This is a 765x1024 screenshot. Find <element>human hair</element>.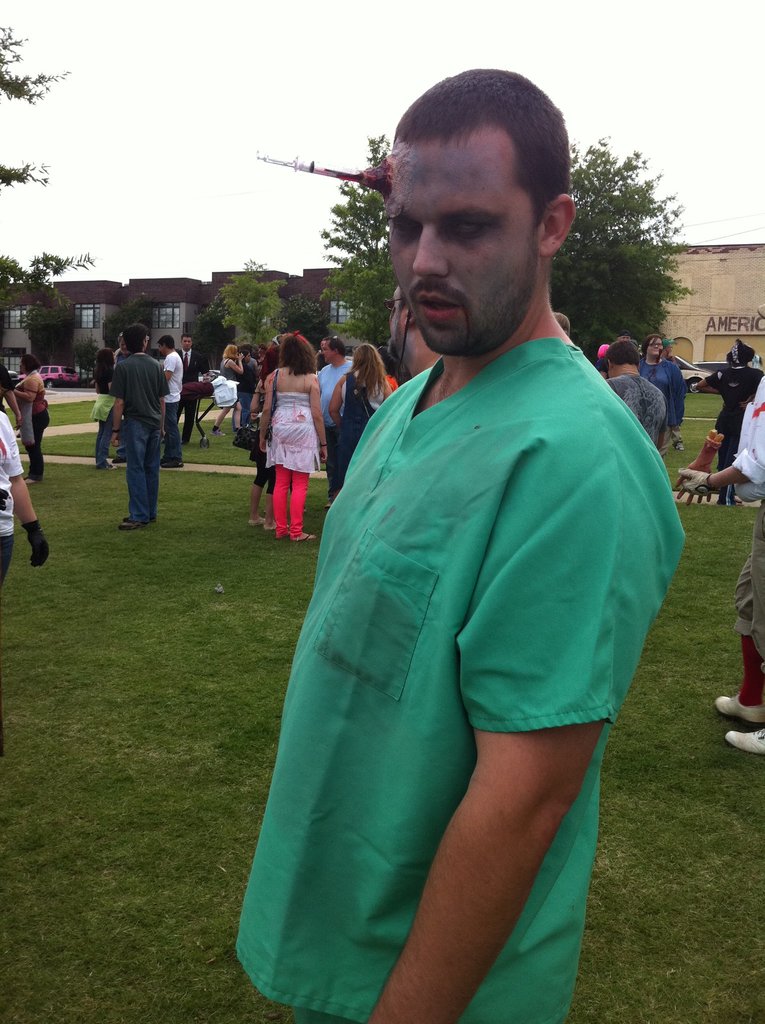
Bounding box: [326,333,343,358].
